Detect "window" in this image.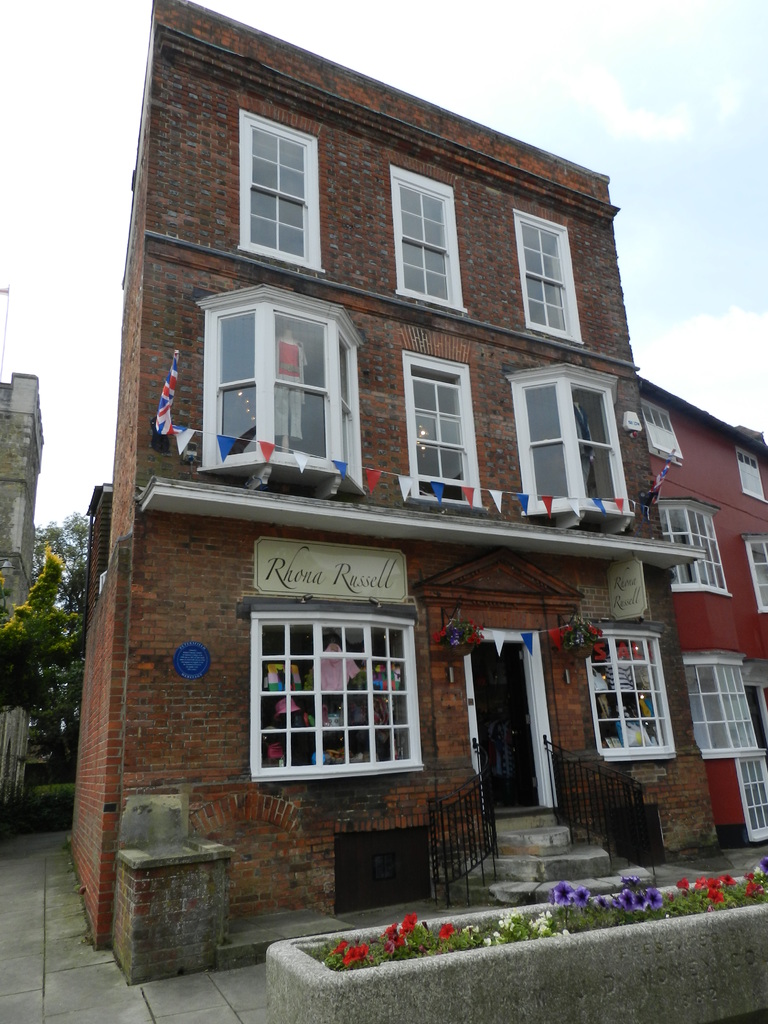
Detection: 731/758/767/848.
